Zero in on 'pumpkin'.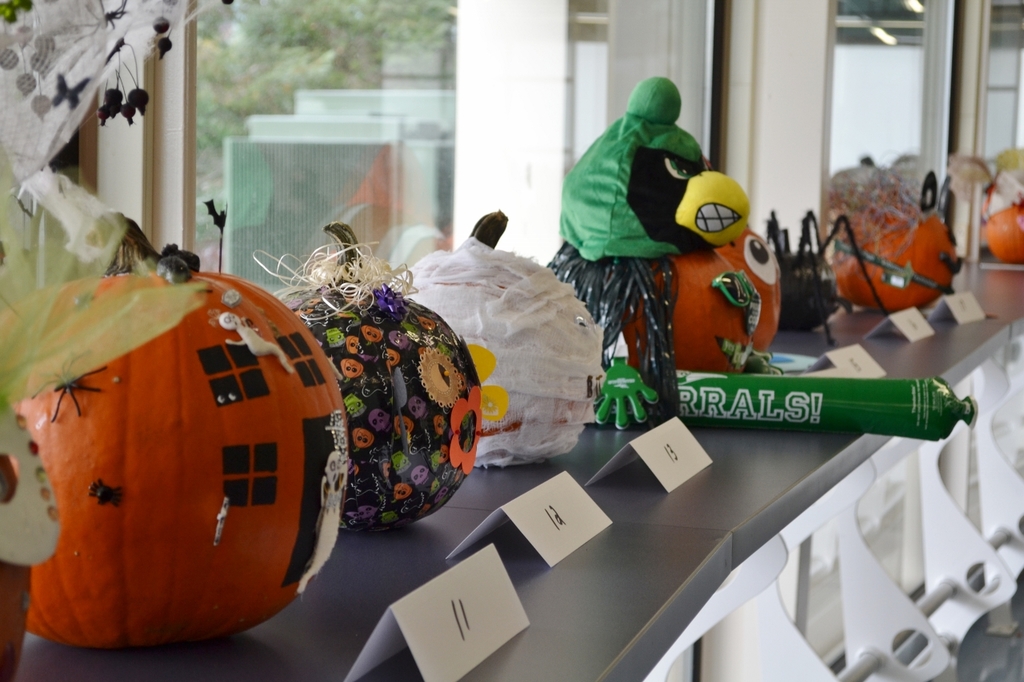
Zeroed in: detection(981, 184, 1023, 261).
